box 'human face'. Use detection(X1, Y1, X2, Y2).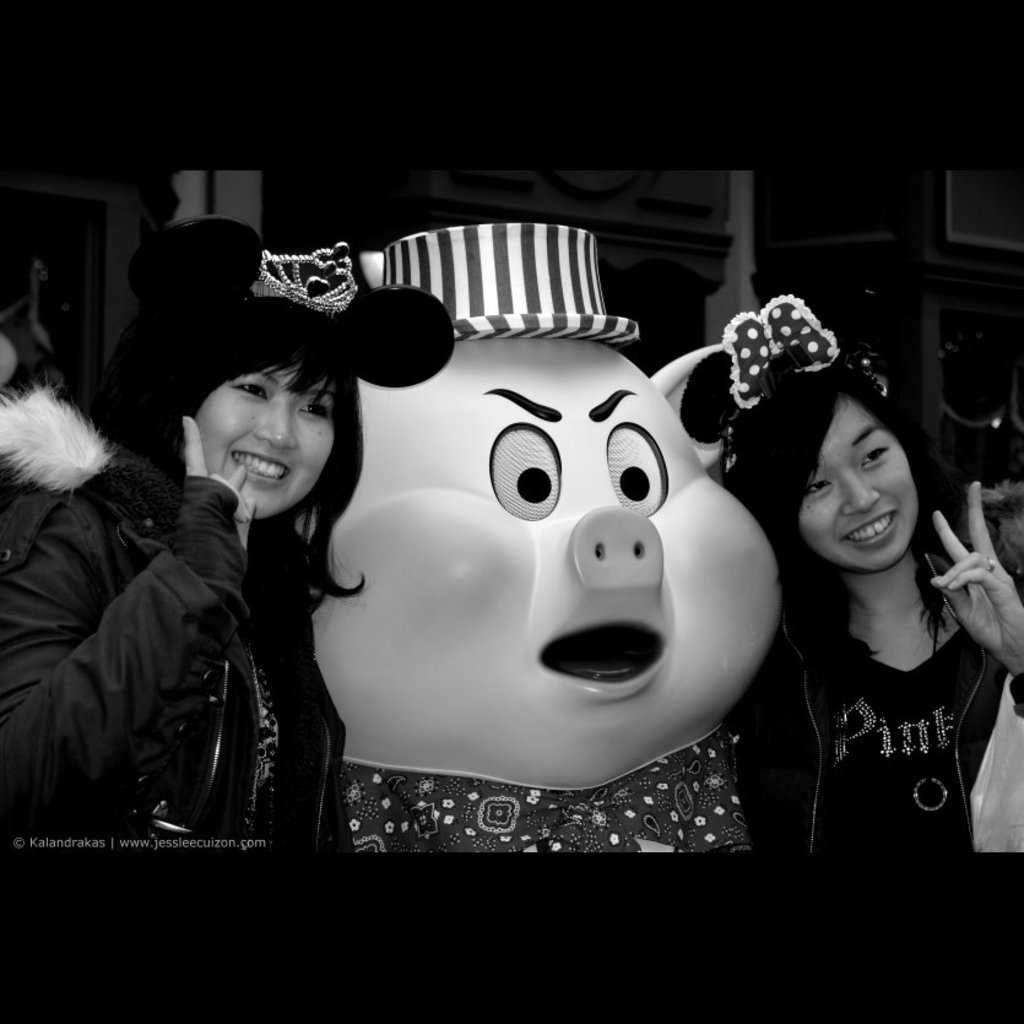
detection(193, 368, 335, 522).
